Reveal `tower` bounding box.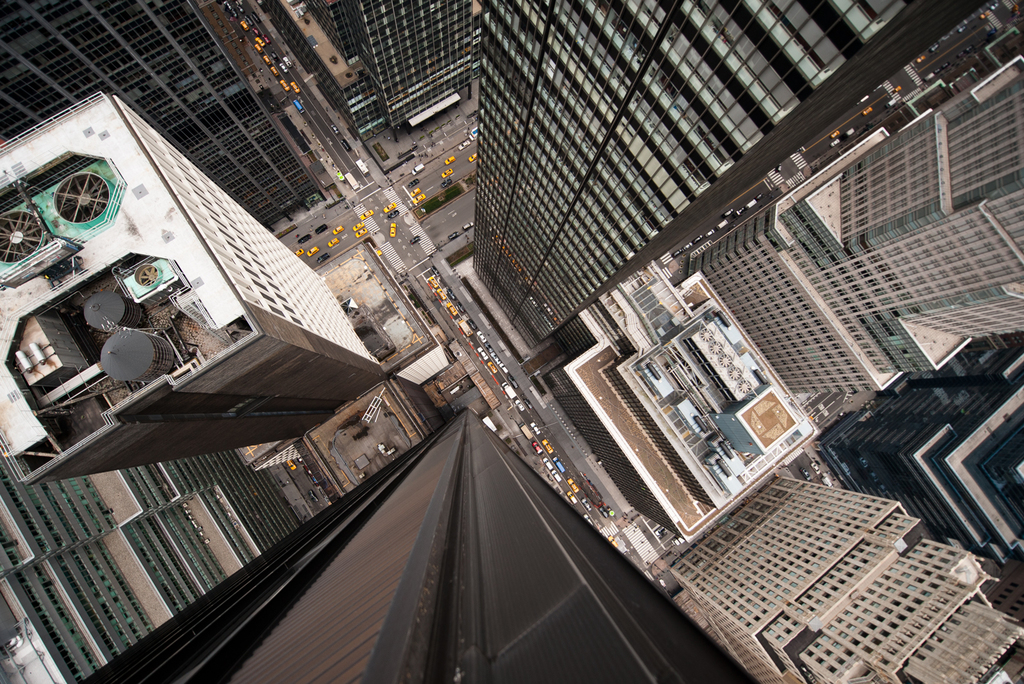
Revealed: (left=480, top=0, right=990, bottom=345).
